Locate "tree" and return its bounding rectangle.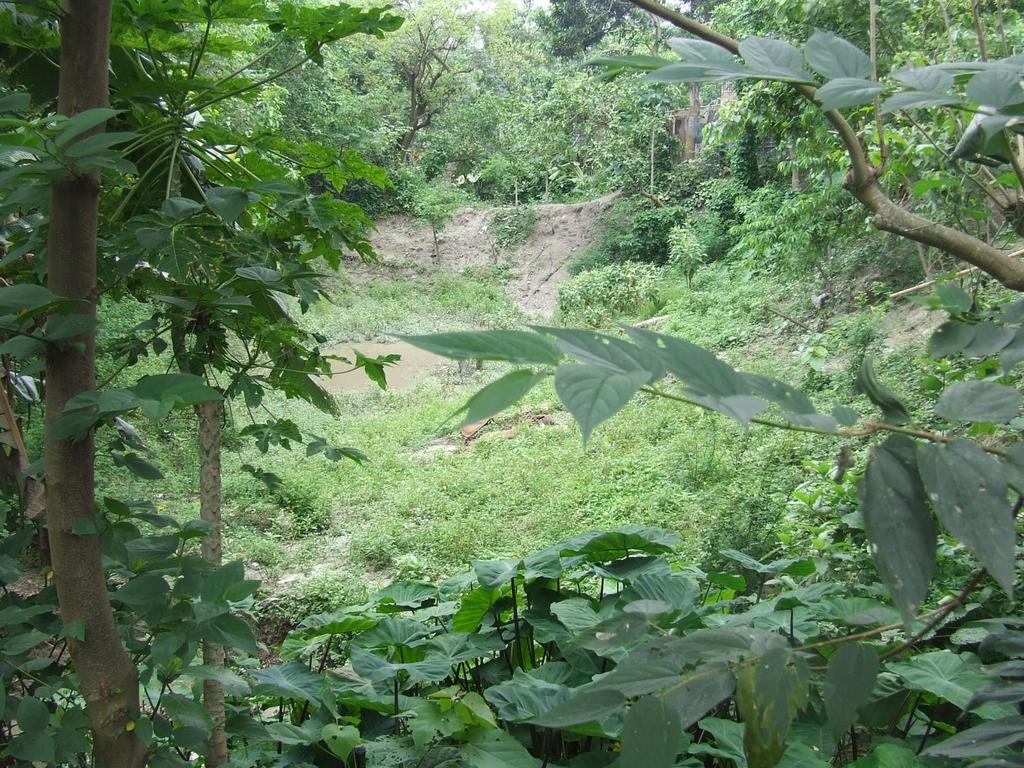
(537, 0, 656, 68).
